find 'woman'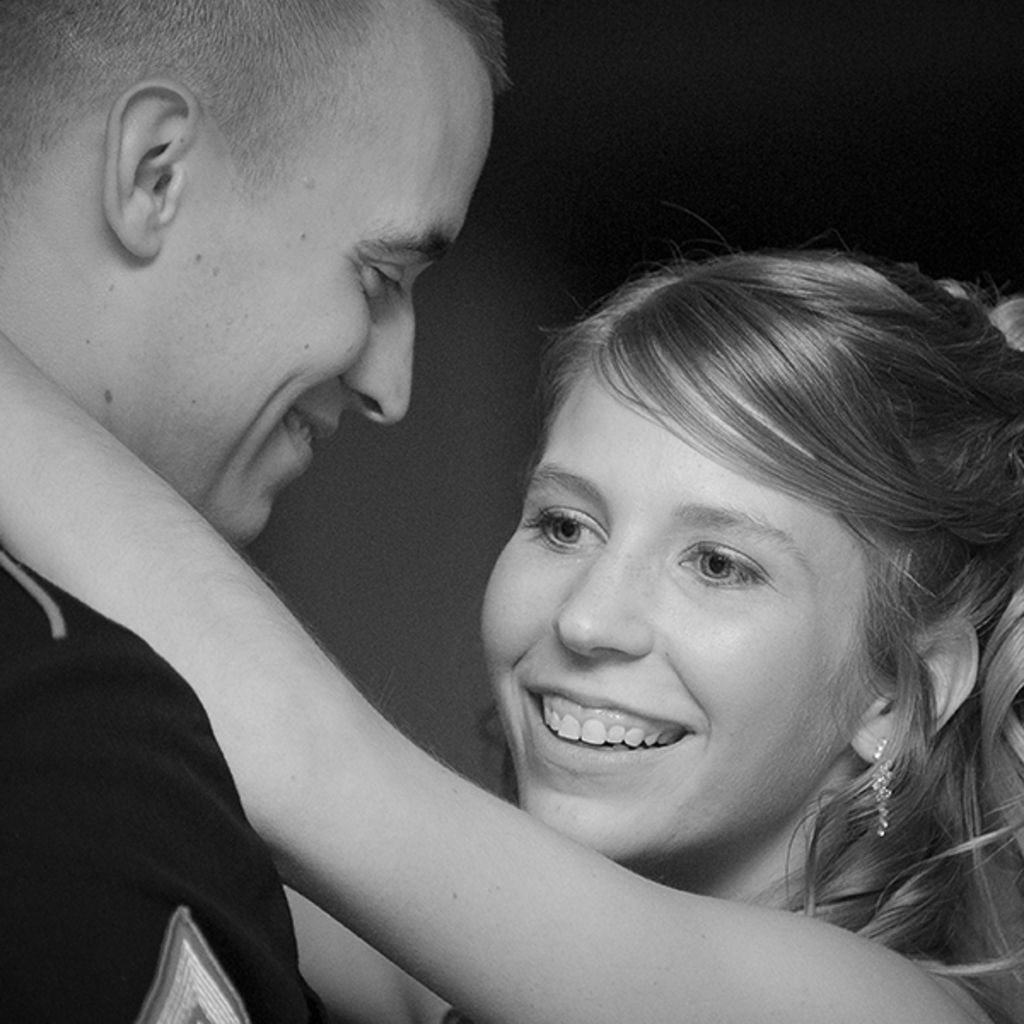
pyautogui.locateOnScreen(145, 97, 978, 1023)
